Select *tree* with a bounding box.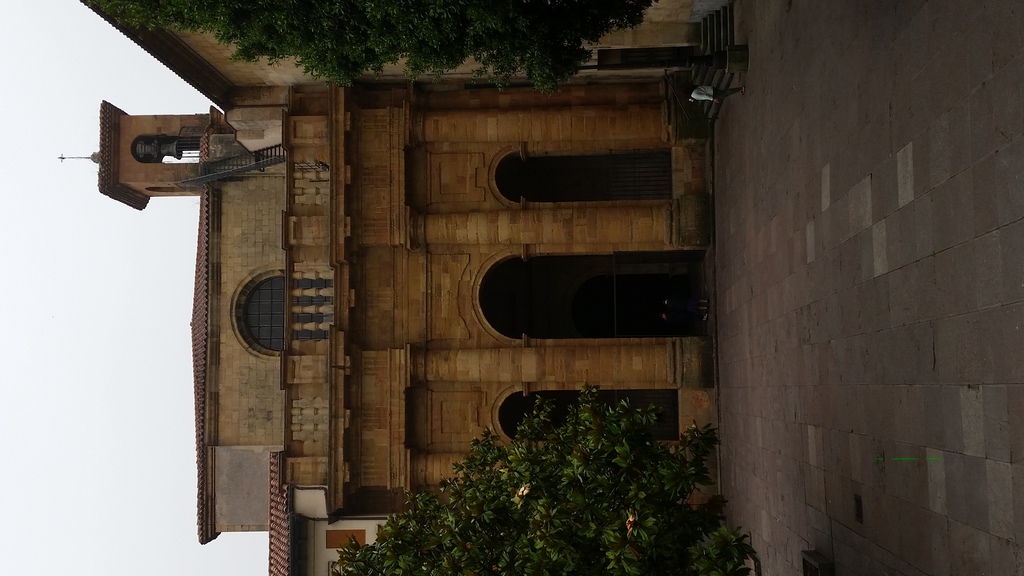
locate(80, 0, 661, 91).
